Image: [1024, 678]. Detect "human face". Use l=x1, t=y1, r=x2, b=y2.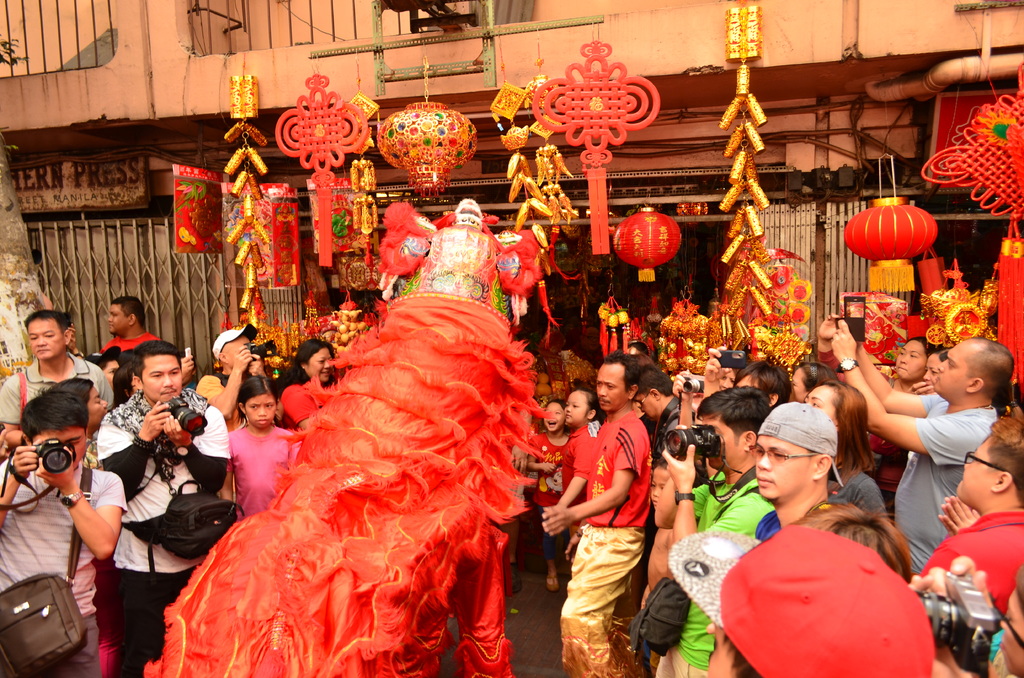
l=107, t=302, r=125, b=335.
